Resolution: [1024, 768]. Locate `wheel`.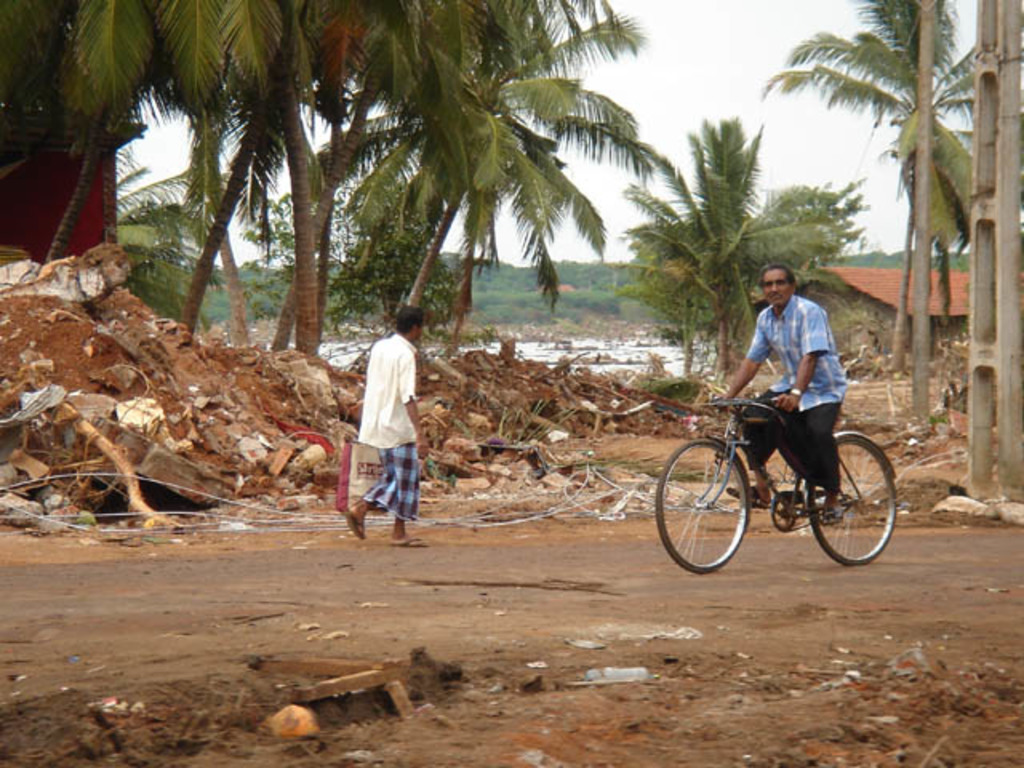
box(805, 435, 898, 563).
